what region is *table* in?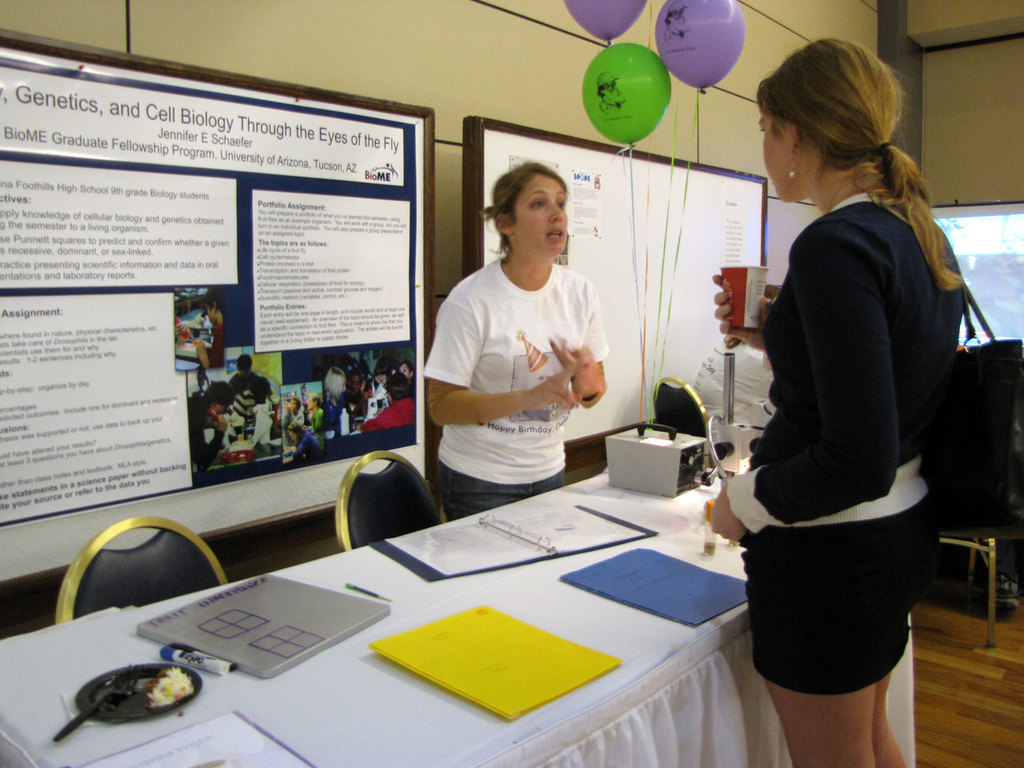
x1=76 y1=466 x2=841 y2=767.
